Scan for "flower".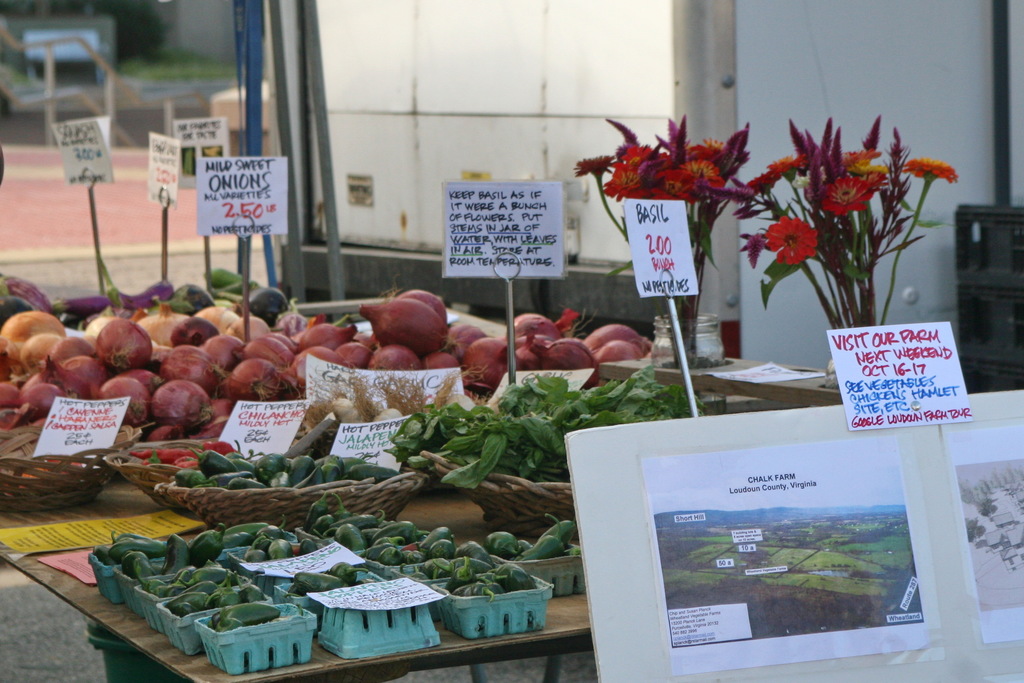
Scan result: 761/212/817/259.
